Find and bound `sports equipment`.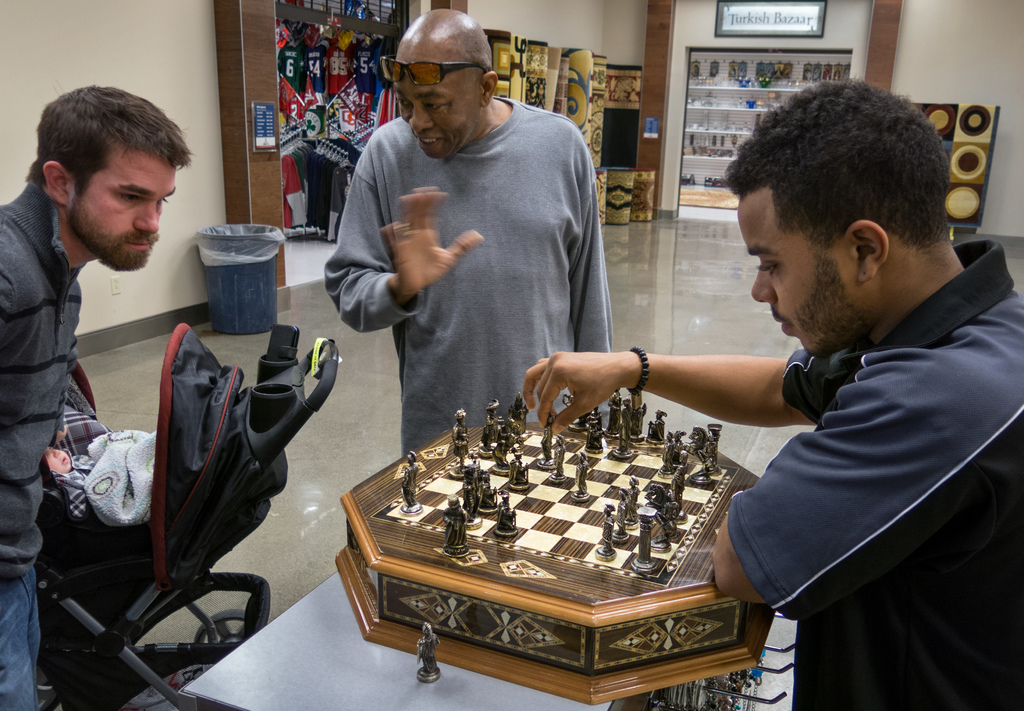
Bound: detection(594, 502, 616, 565).
